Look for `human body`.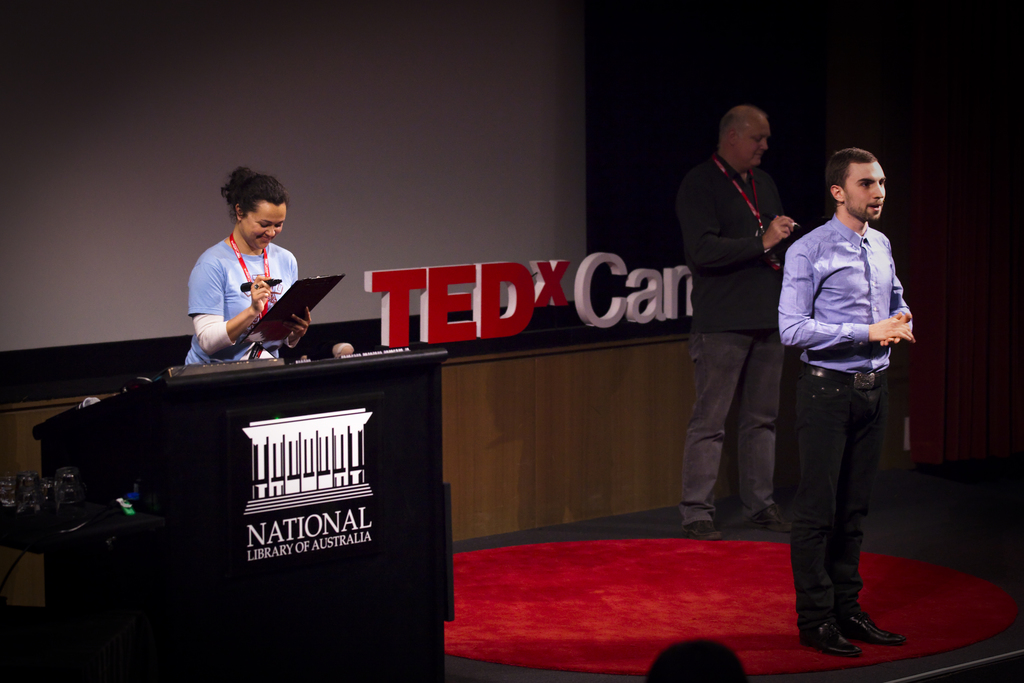
Found: <box>188,165,309,360</box>.
